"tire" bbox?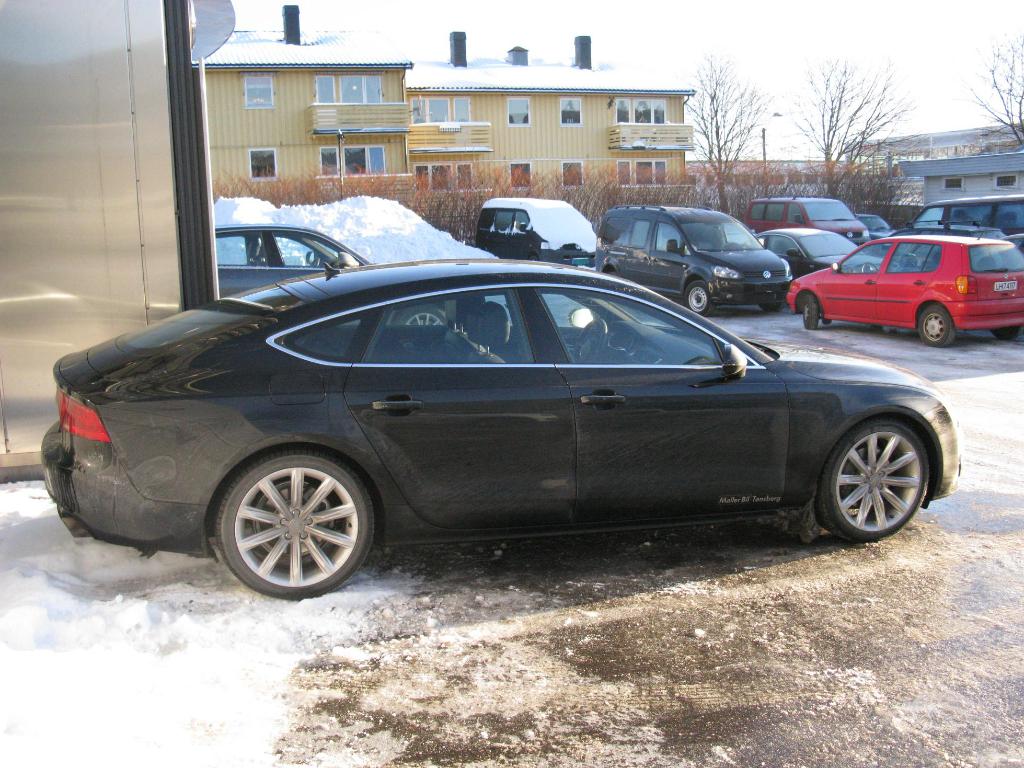
Rect(760, 302, 783, 312)
